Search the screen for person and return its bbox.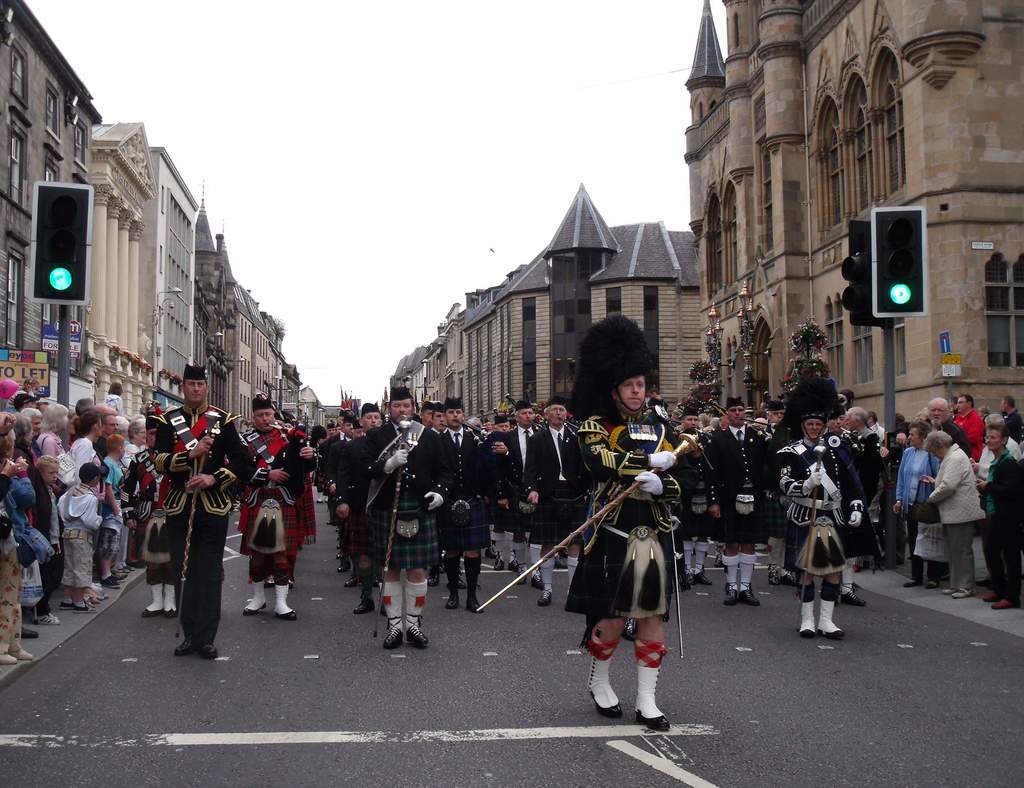
Found: <bbox>427, 392, 495, 615</bbox>.
